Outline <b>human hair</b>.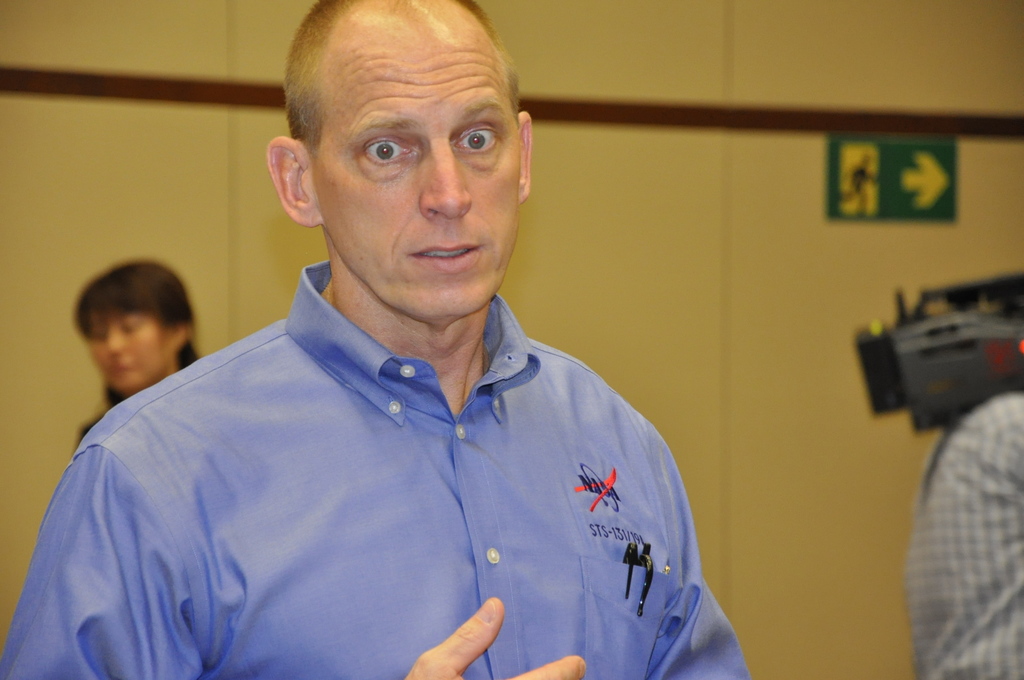
Outline: l=73, t=259, r=202, b=455.
